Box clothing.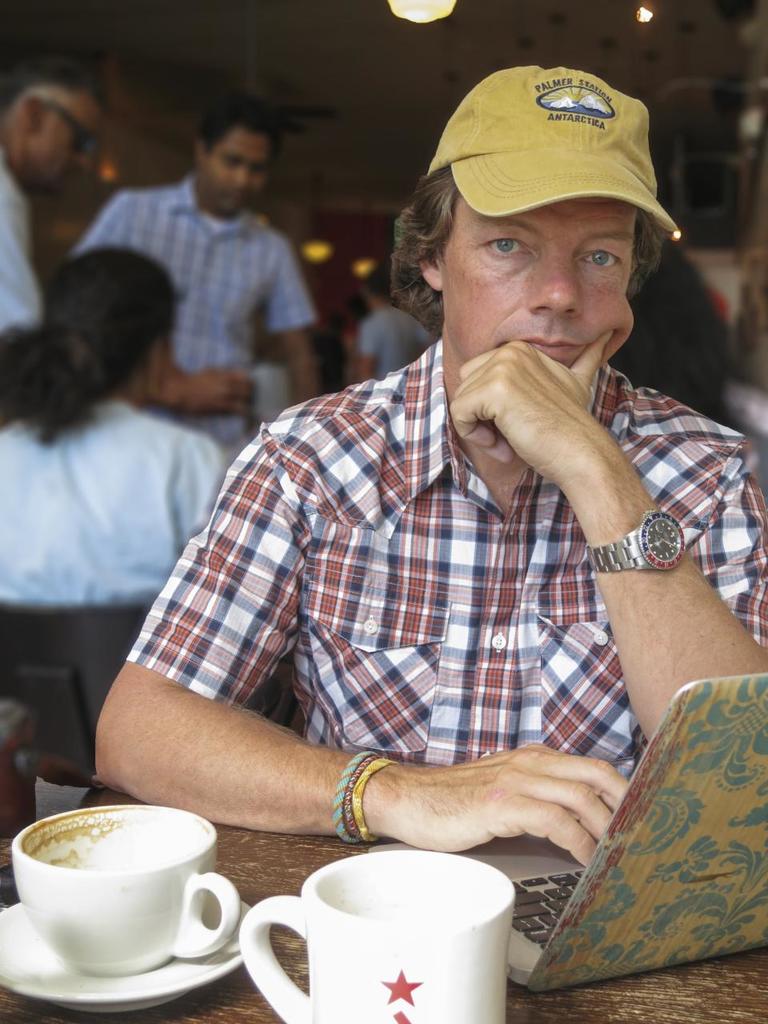
Rect(121, 132, 742, 970).
